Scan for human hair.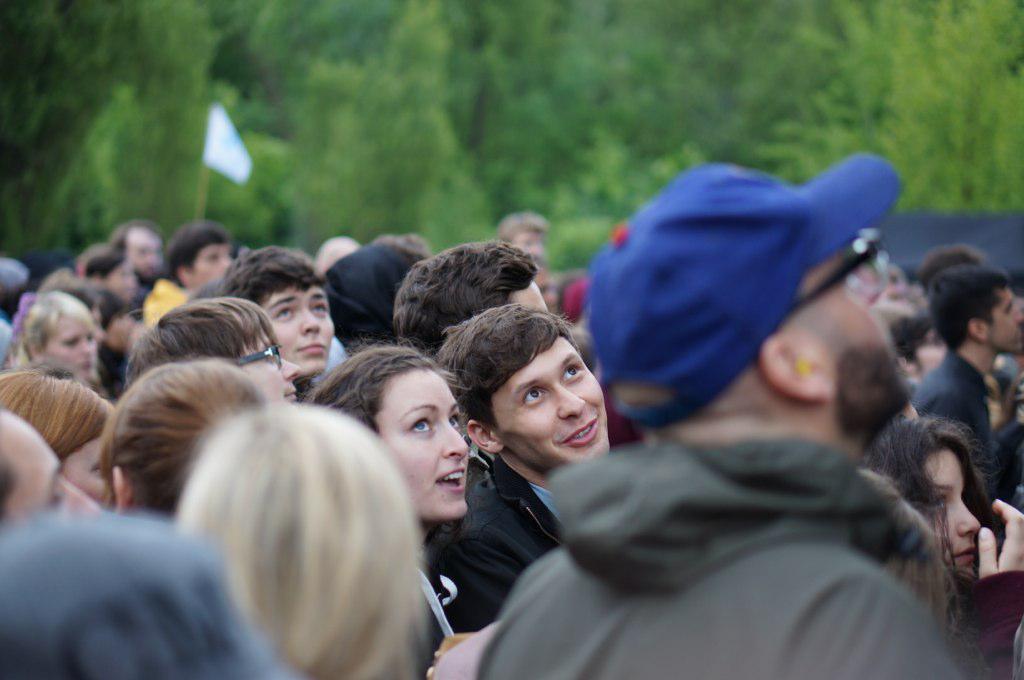
Scan result: crop(0, 374, 110, 465).
